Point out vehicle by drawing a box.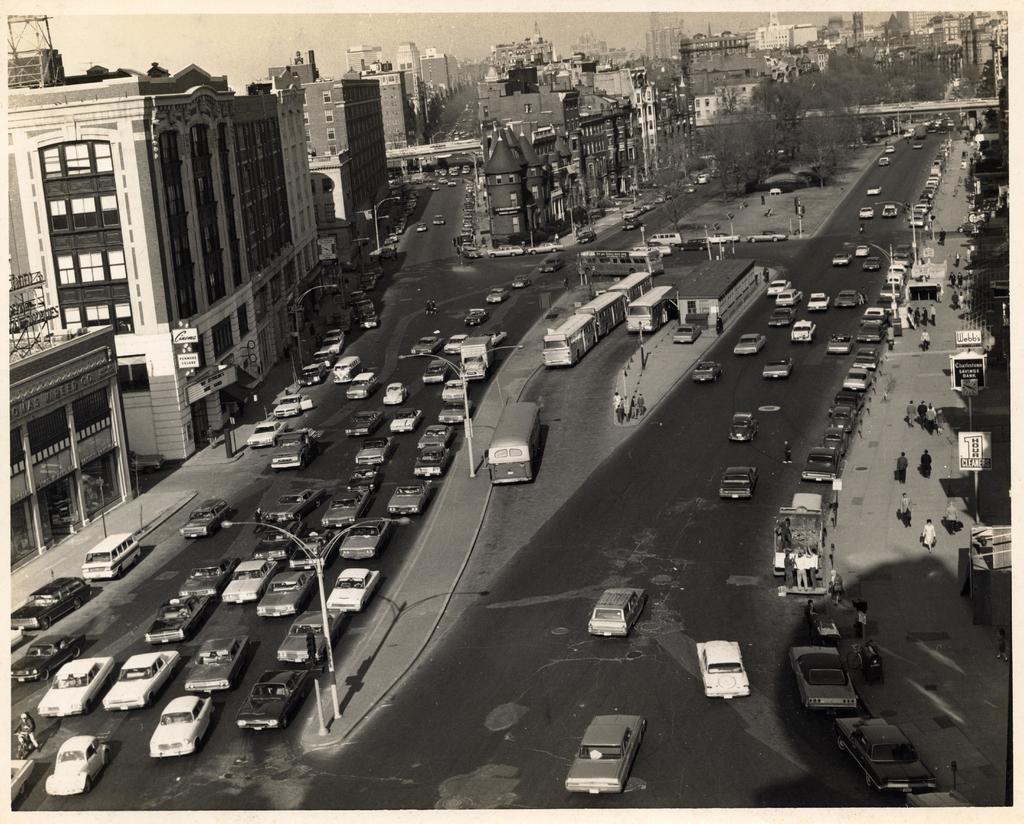
(x1=490, y1=398, x2=543, y2=485).
